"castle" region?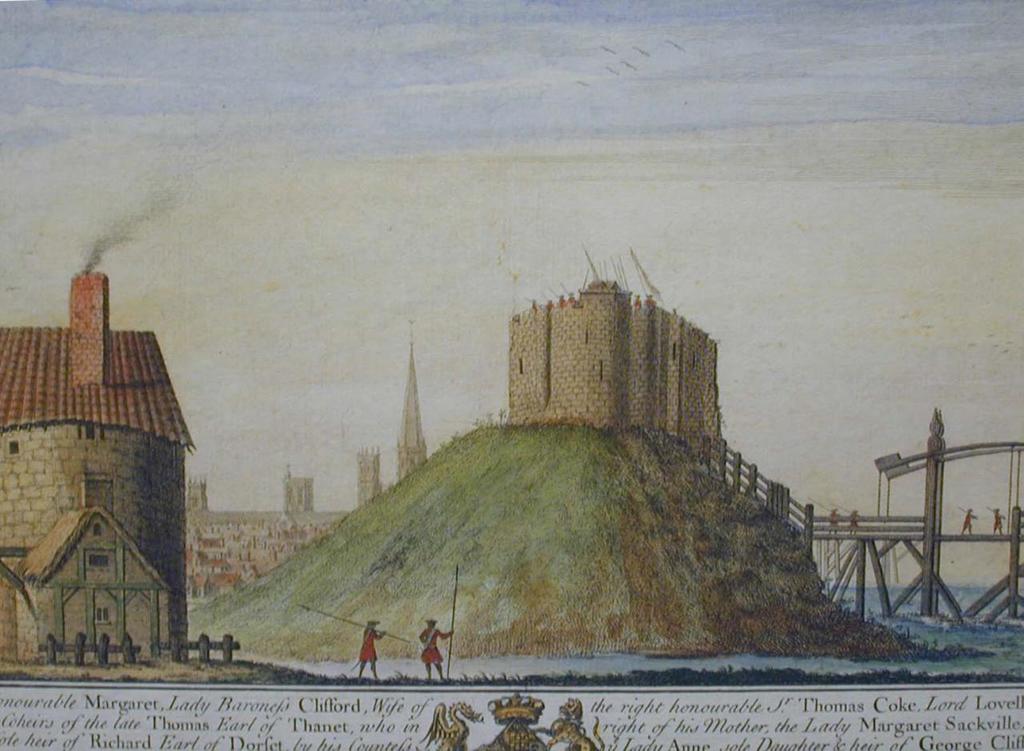
bbox=(502, 246, 729, 432)
